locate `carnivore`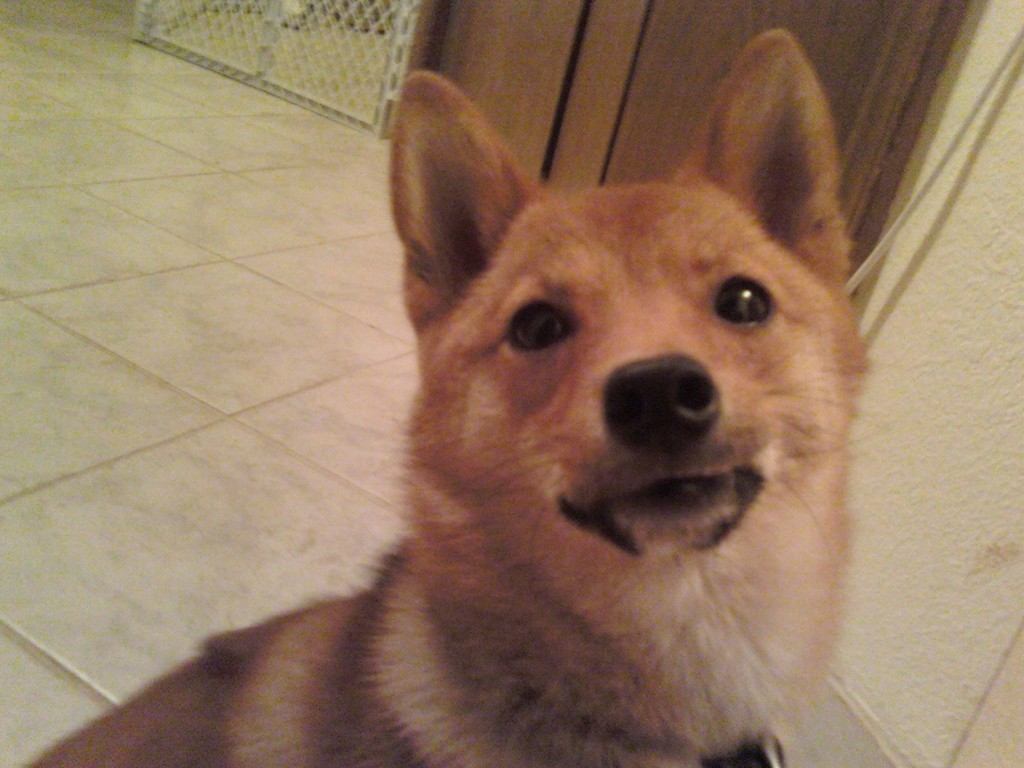
[left=15, top=22, right=876, bottom=767]
